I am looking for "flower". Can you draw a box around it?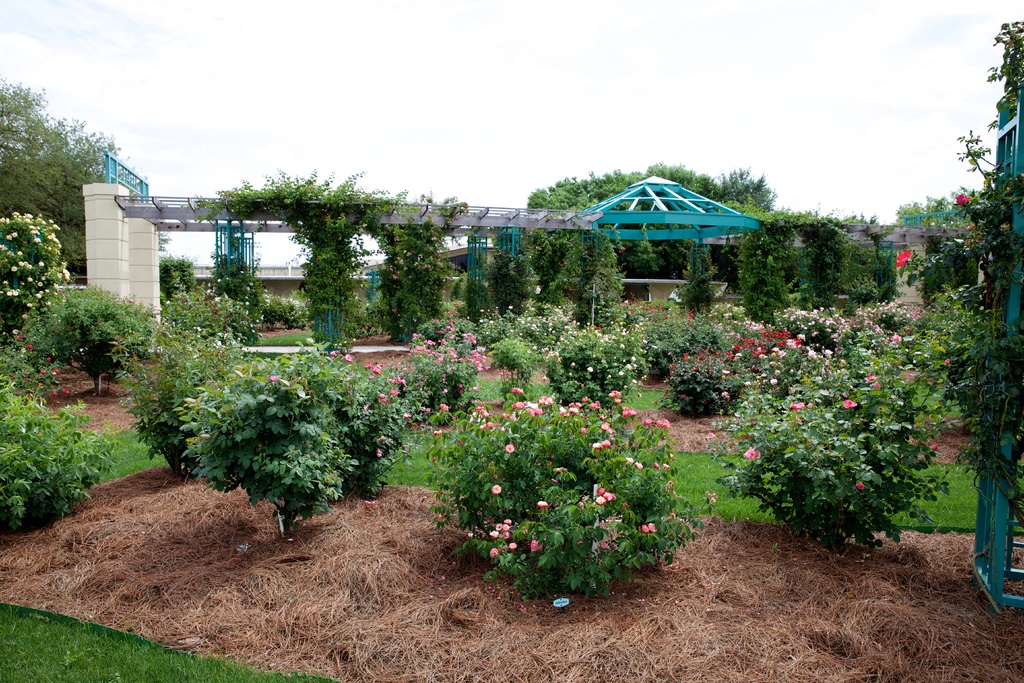
Sure, the bounding box is [left=268, top=372, right=281, bottom=385].
